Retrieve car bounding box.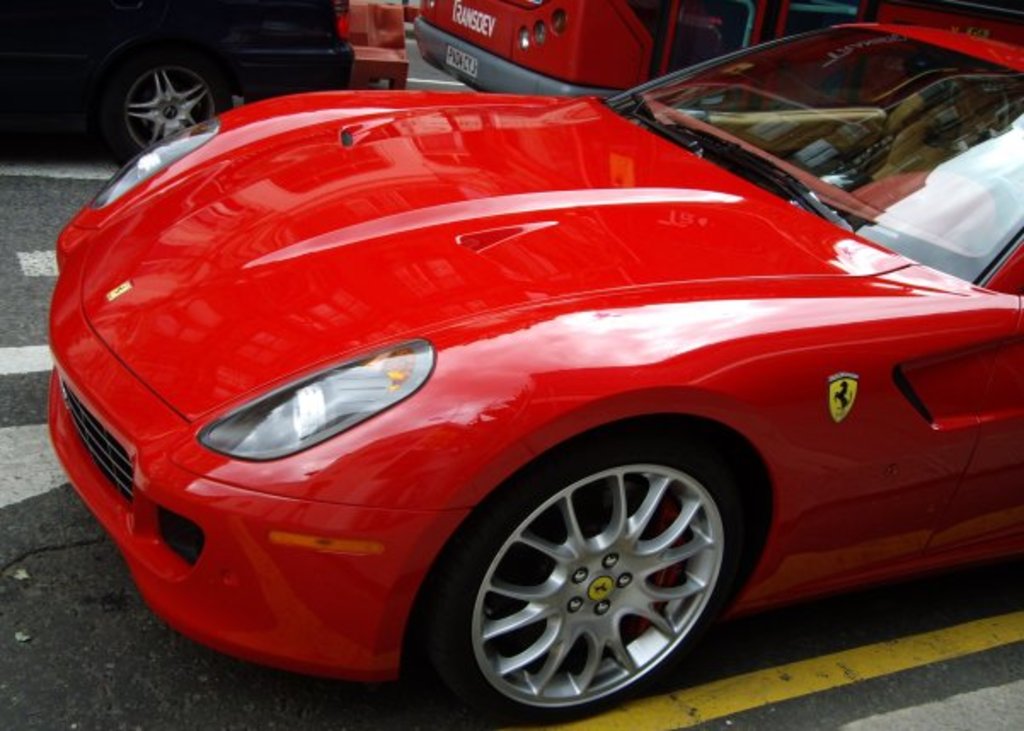
Bounding box: x1=36, y1=92, x2=1015, y2=705.
